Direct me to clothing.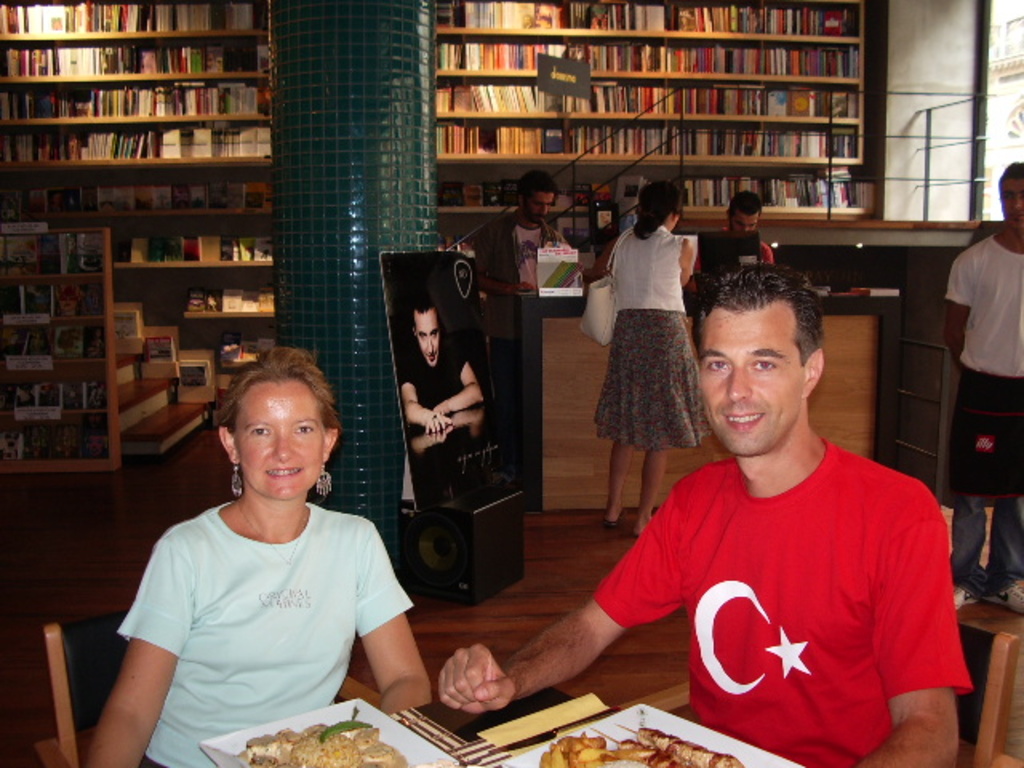
Direction: locate(944, 240, 1022, 589).
